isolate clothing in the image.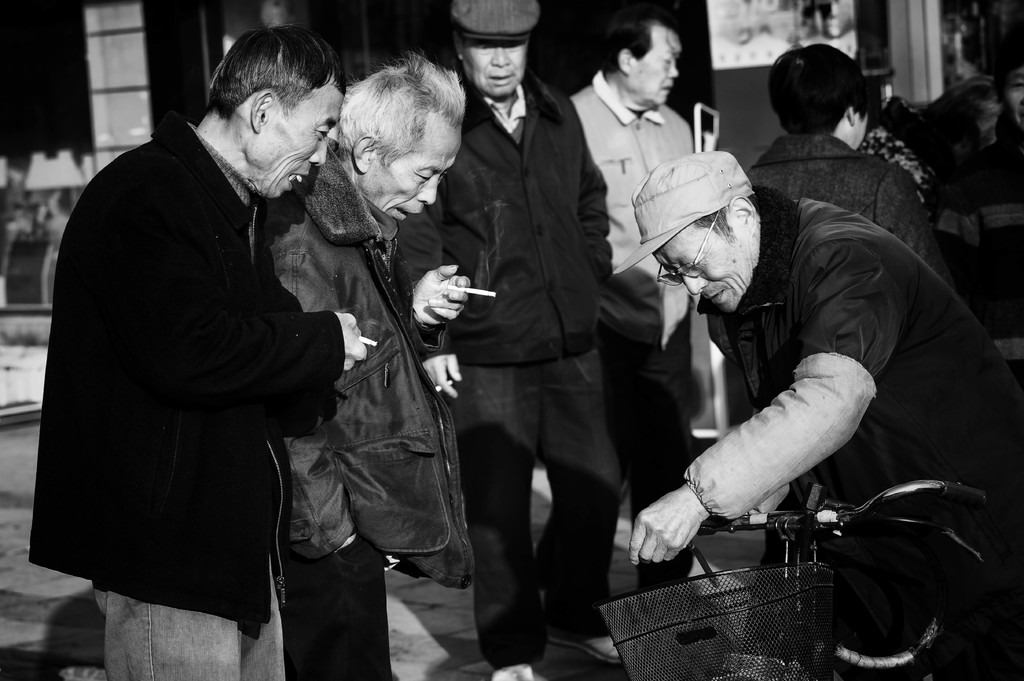
Isolated region: (x1=41, y1=73, x2=356, y2=644).
